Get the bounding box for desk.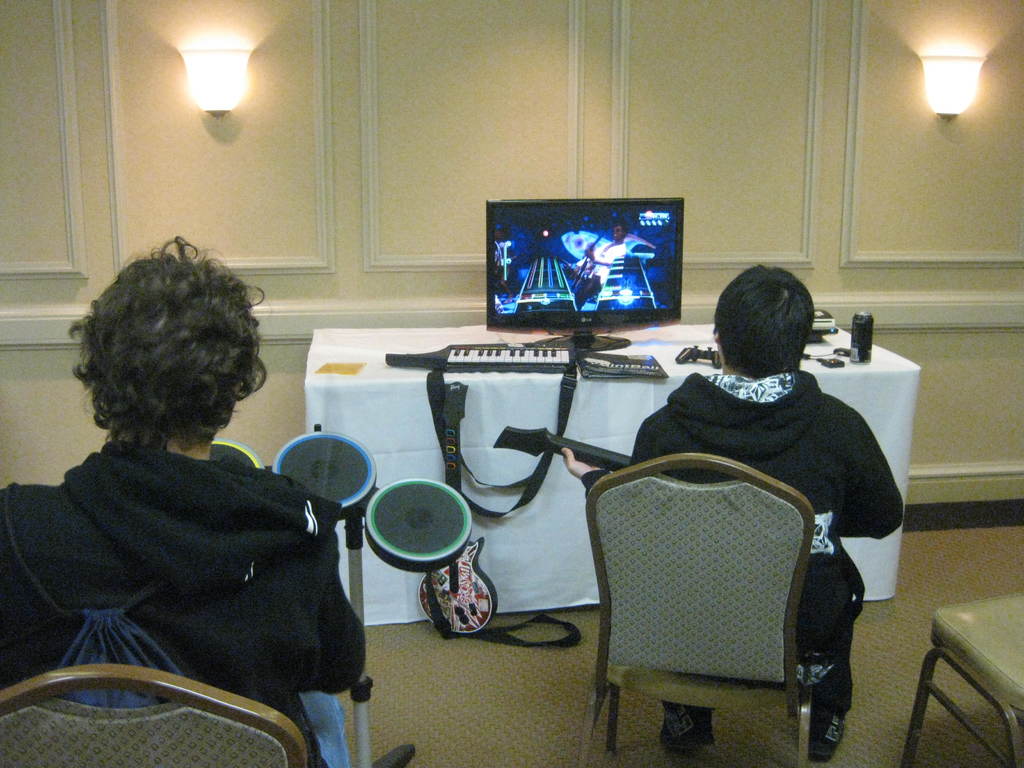
303 322 916 624.
